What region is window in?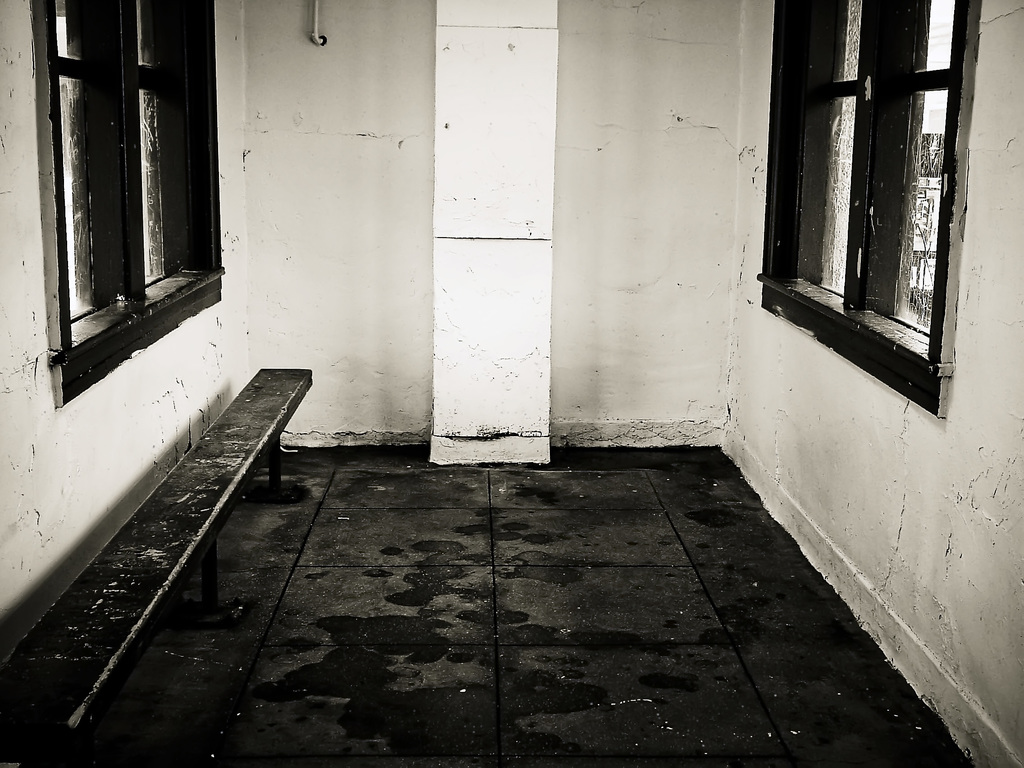
l=756, t=0, r=976, b=423.
